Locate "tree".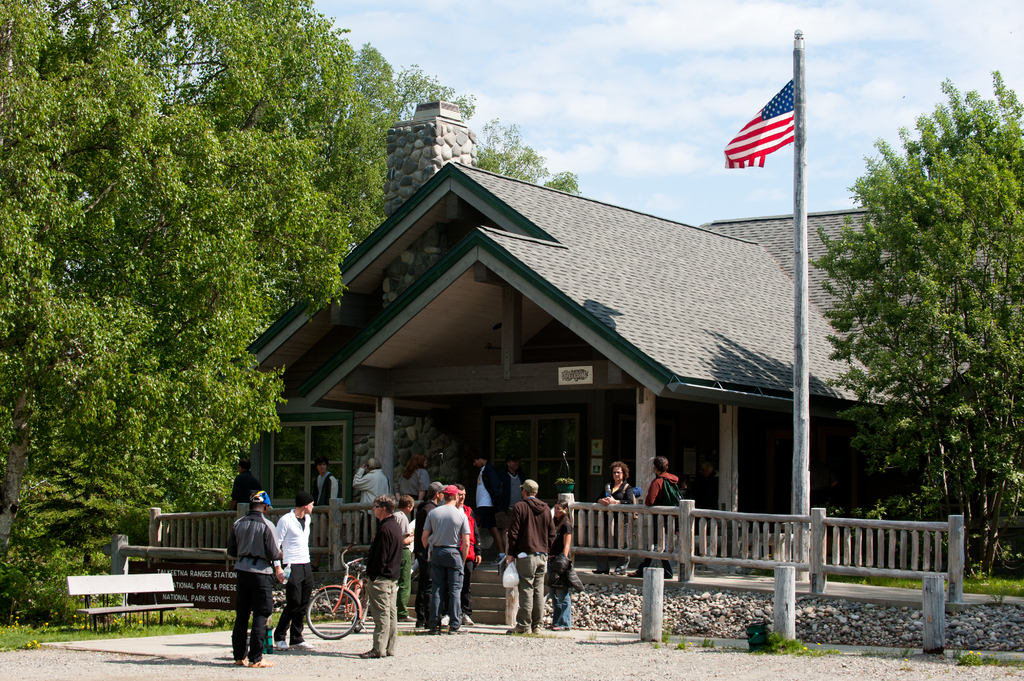
Bounding box: left=356, top=42, right=582, bottom=198.
